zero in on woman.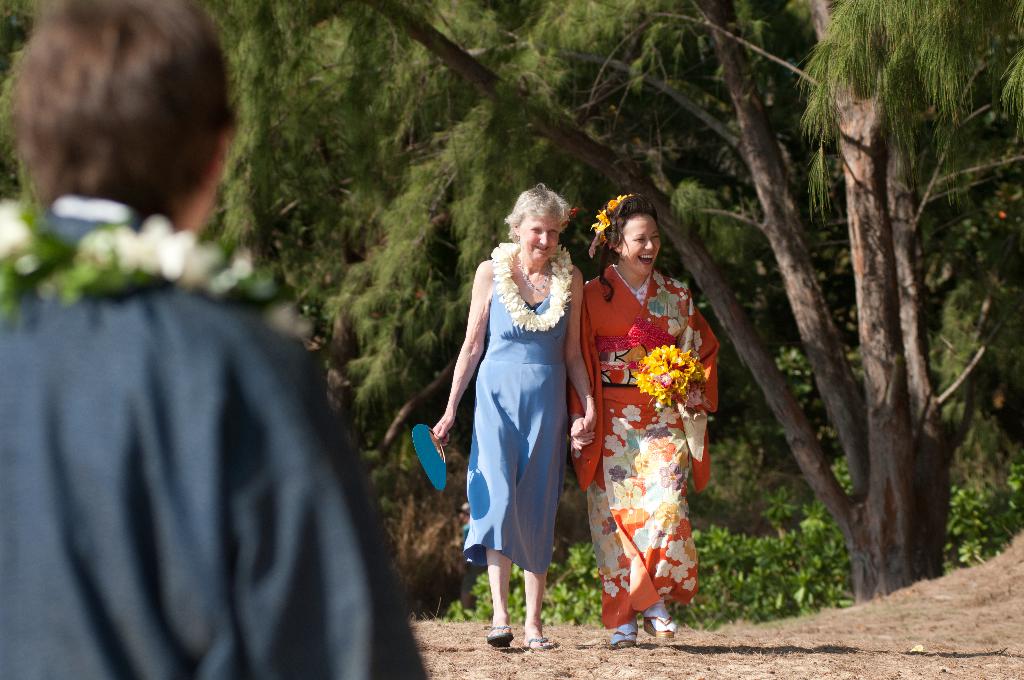
Zeroed in: [431,186,598,650].
